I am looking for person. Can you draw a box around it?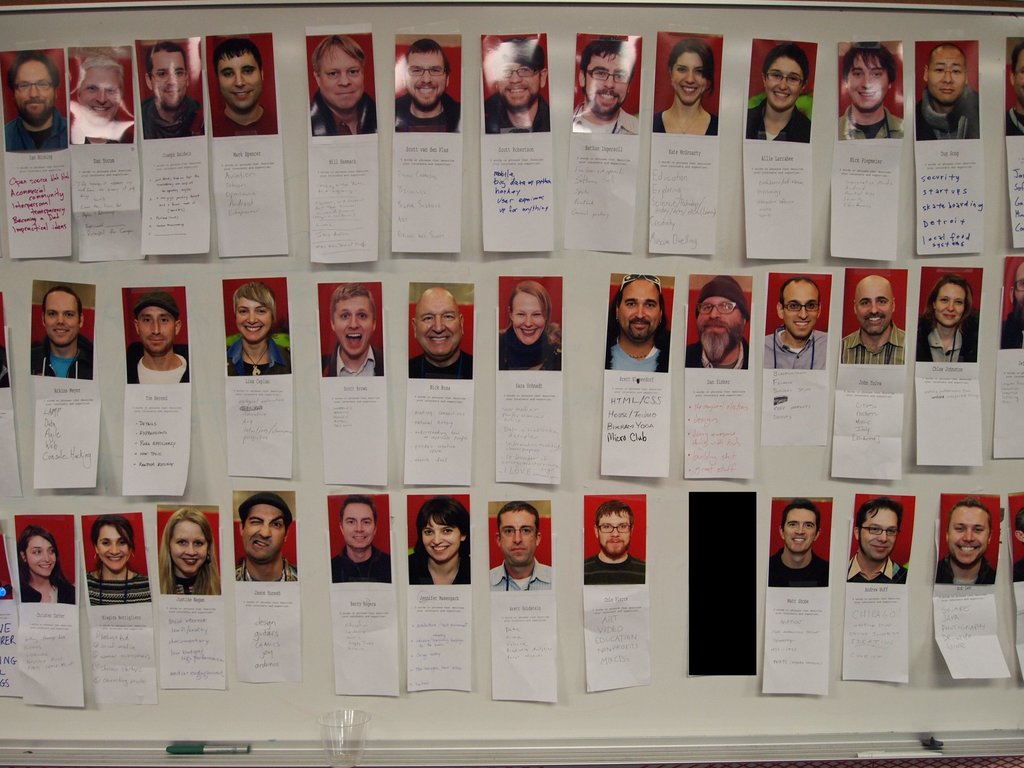
Sure, the bounding box is l=586, t=504, r=648, b=586.
